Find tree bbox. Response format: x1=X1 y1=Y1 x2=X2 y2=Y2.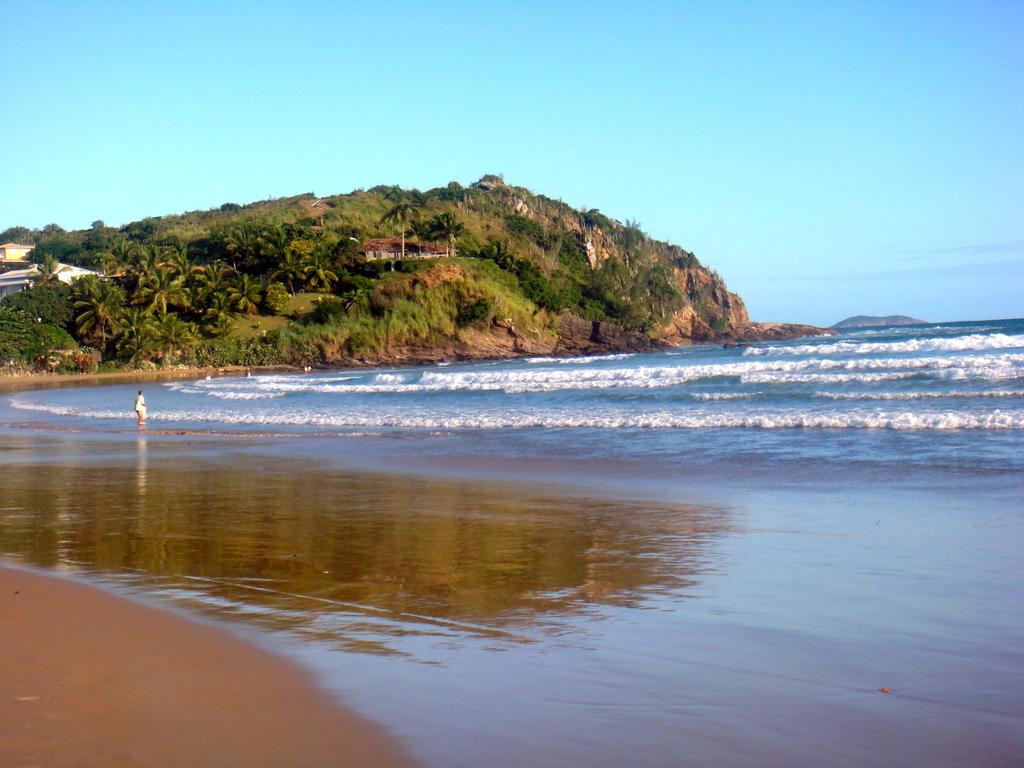
x1=381 y1=203 x2=422 y2=239.
